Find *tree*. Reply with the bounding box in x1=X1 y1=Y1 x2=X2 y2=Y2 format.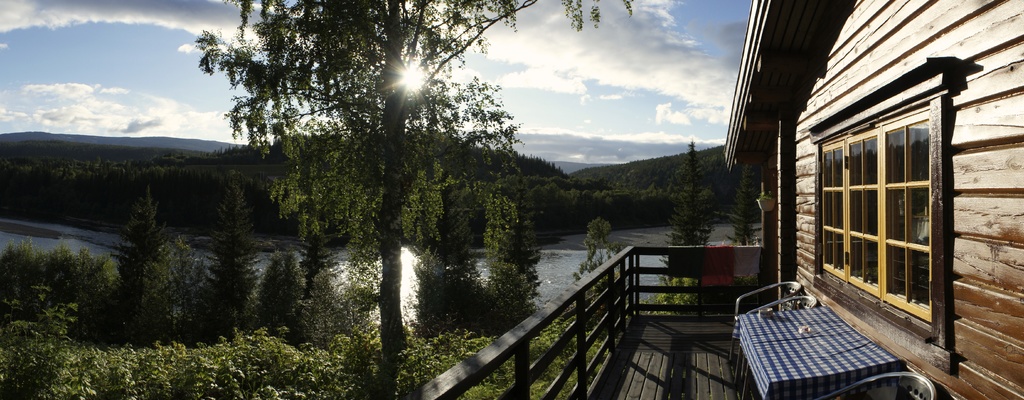
x1=577 y1=219 x2=623 y2=322.
